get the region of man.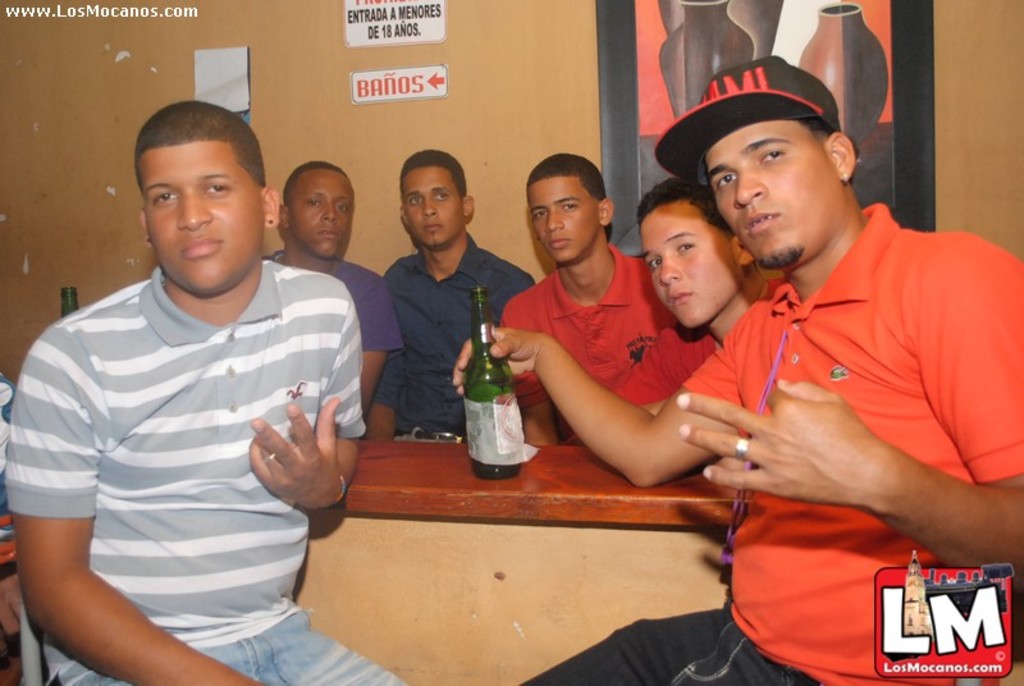
[left=370, top=151, right=536, bottom=438].
